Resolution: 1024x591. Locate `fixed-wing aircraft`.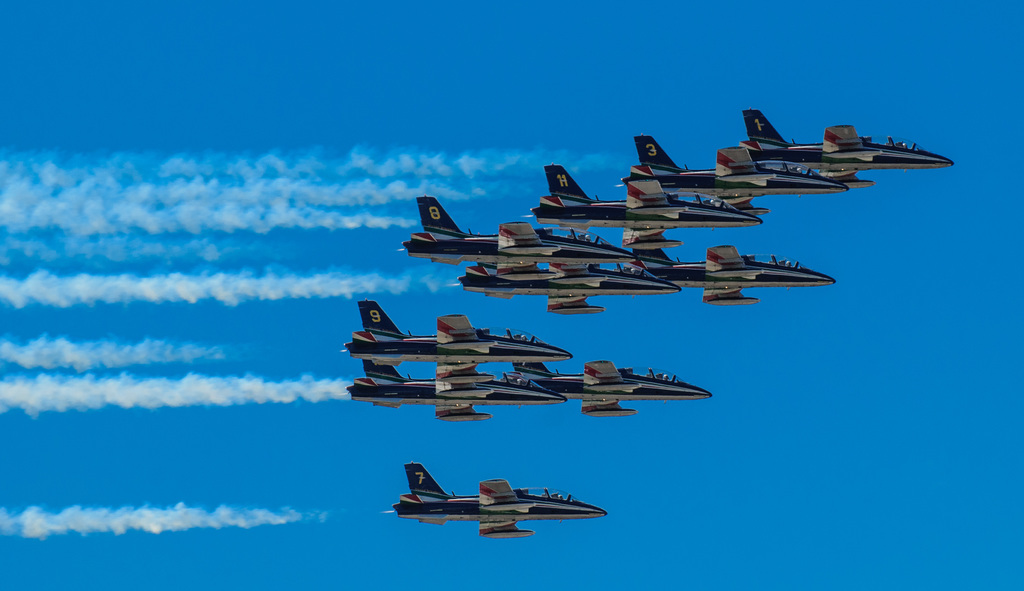
Rect(504, 354, 714, 416).
